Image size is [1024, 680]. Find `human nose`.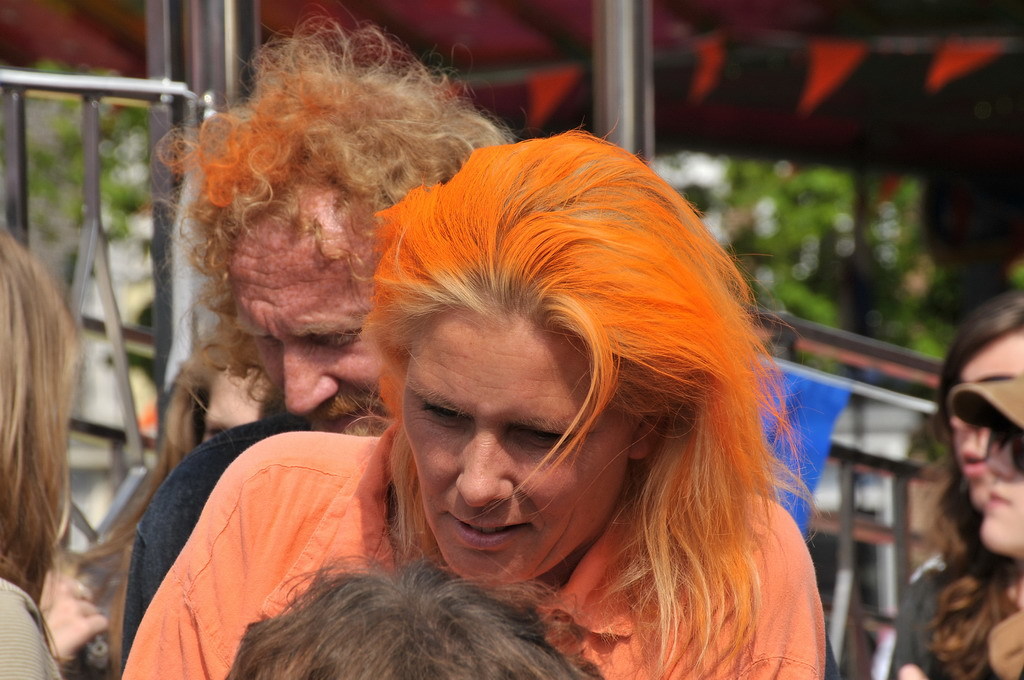
BBox(284, 339, 341, 417).
